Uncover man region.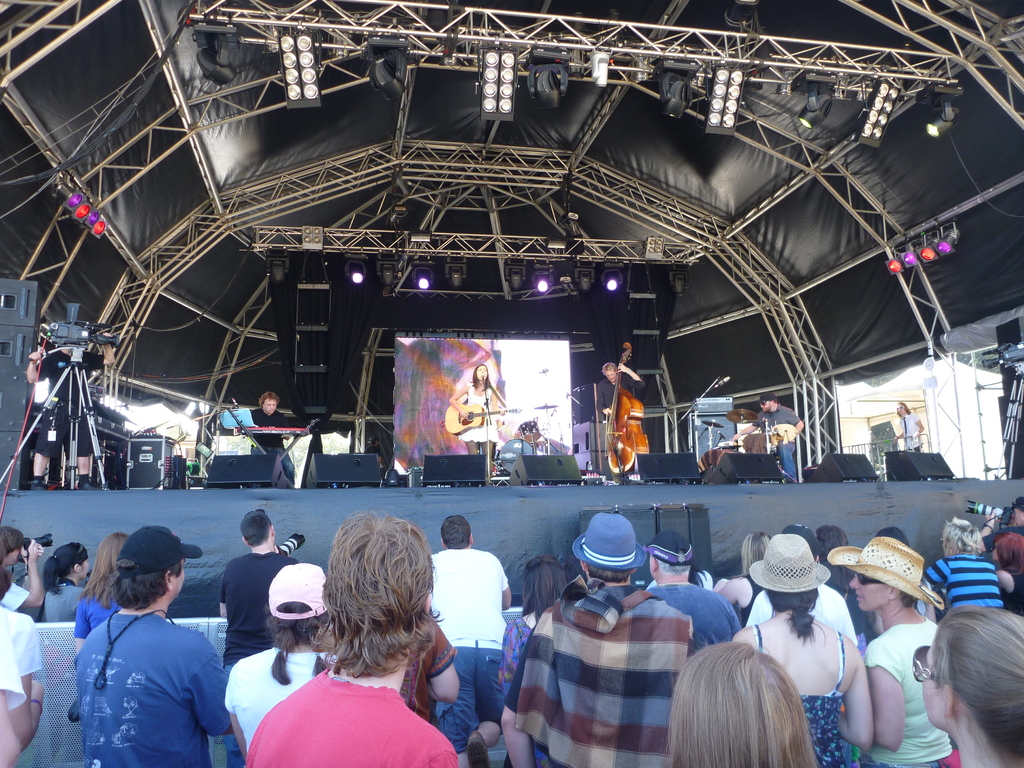
Uncovered: 70:529:230:767.
